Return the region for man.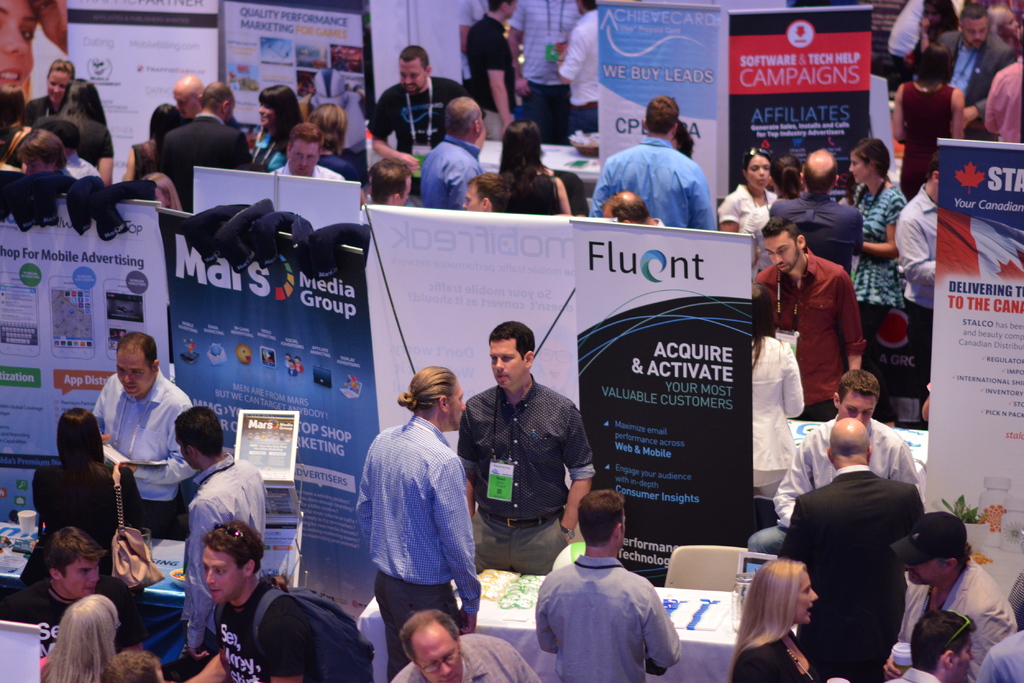
select_region(184, 518, 326, 682).
